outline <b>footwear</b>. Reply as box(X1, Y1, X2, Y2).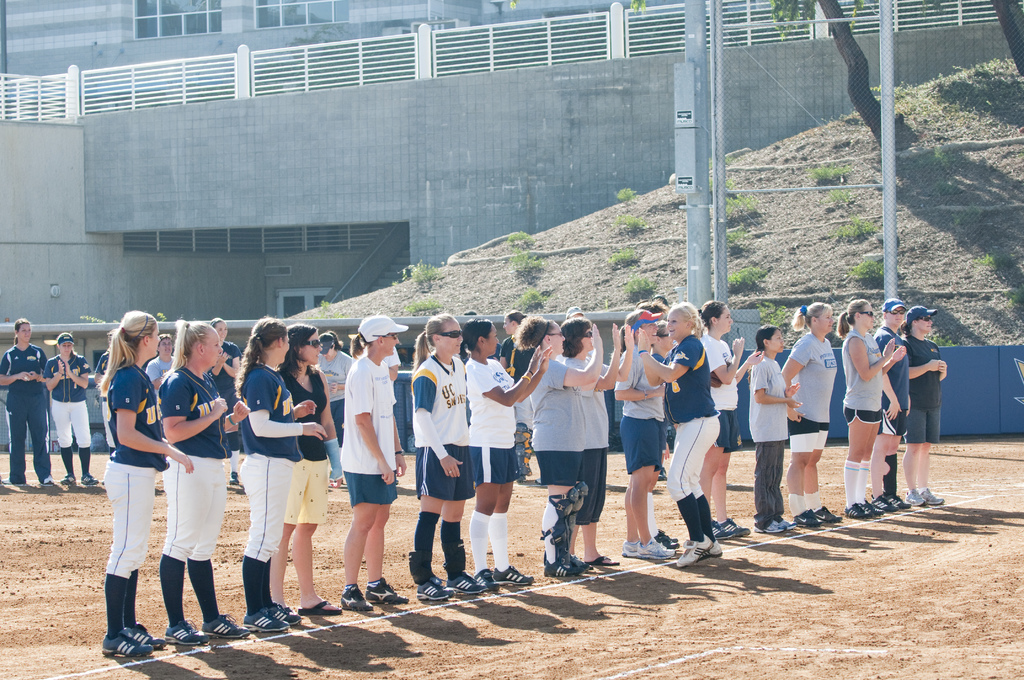
box(243, 610, 294, 633).
